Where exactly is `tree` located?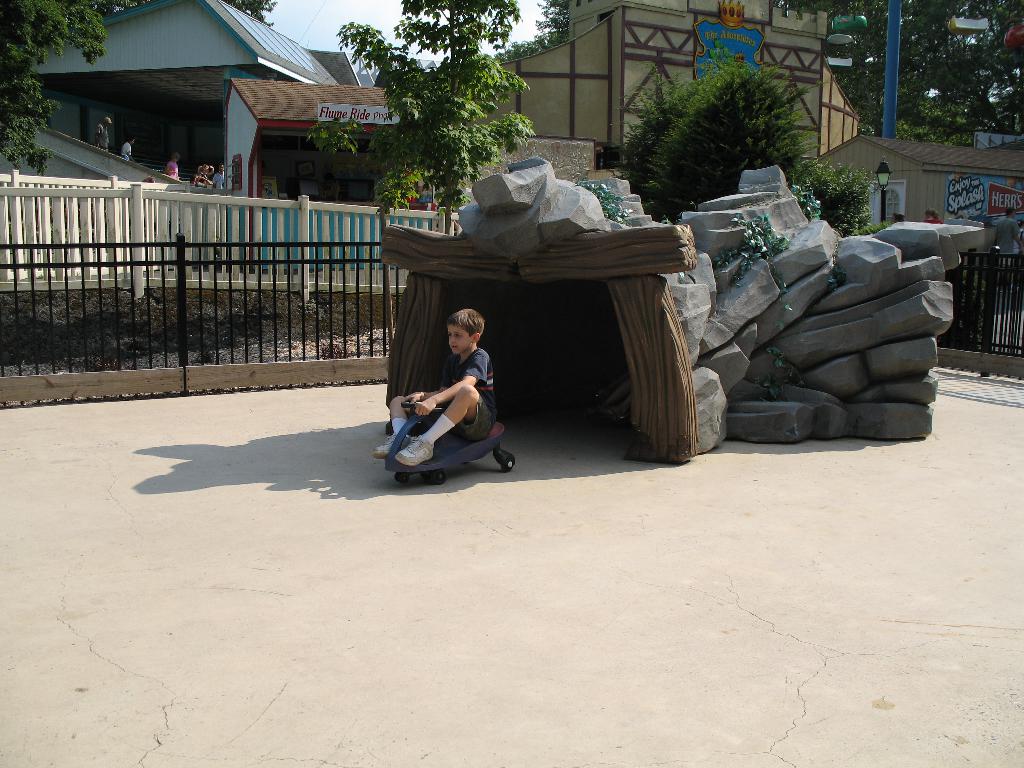
Its bounding box is {"x1": 331, "y1": 0, "x2": 534, "y2": 233}.
